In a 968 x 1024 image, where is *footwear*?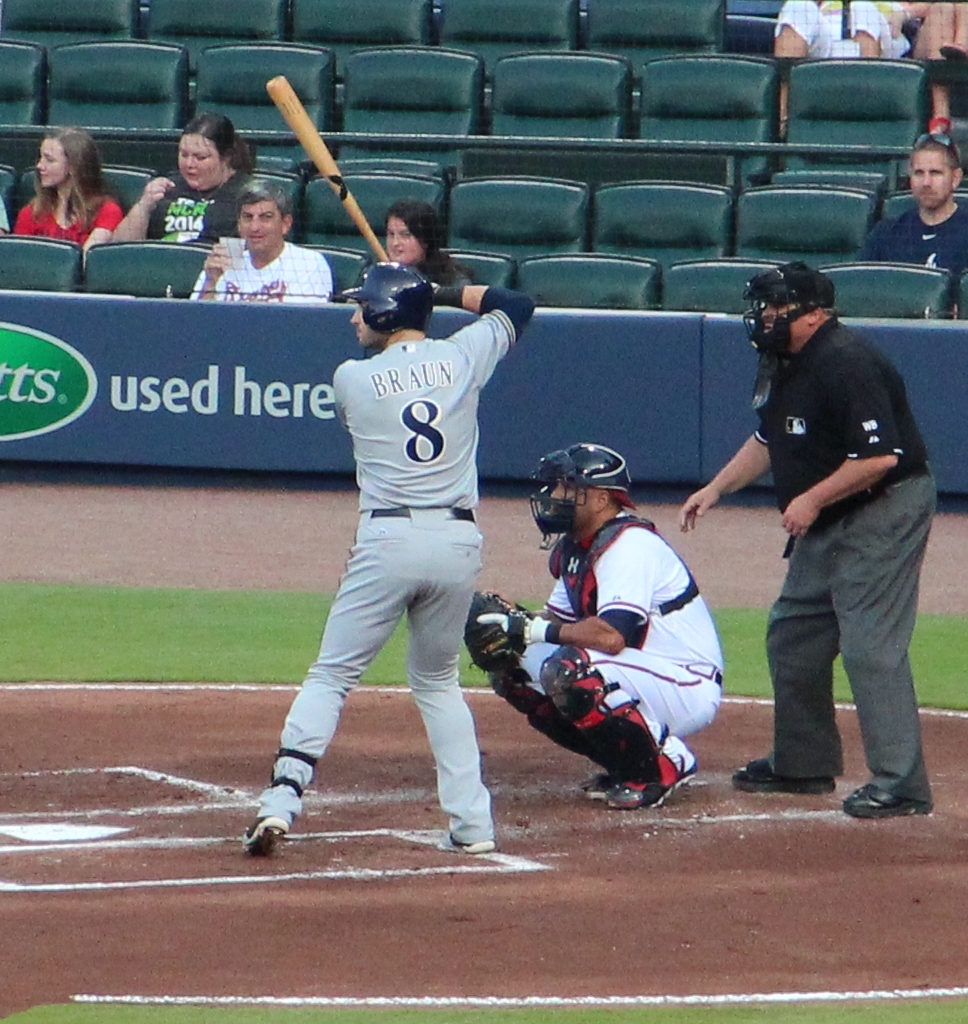
605, 767, 699, 817.
